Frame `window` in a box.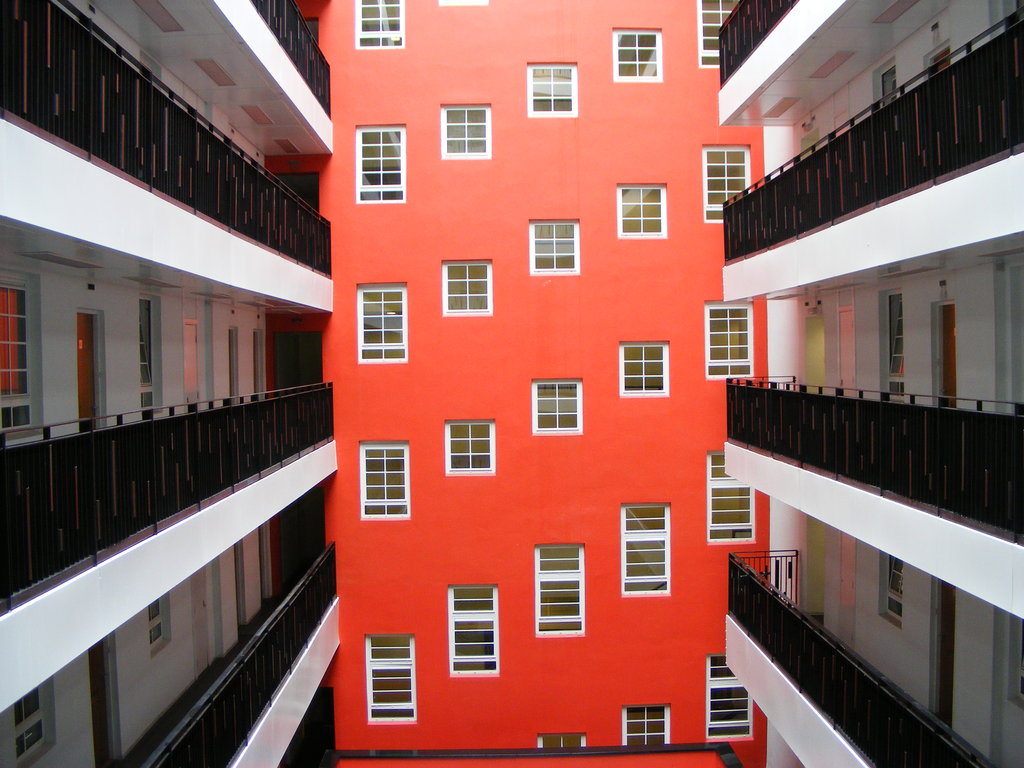
[x1=618, y1=707, x2=676, y2=749].
